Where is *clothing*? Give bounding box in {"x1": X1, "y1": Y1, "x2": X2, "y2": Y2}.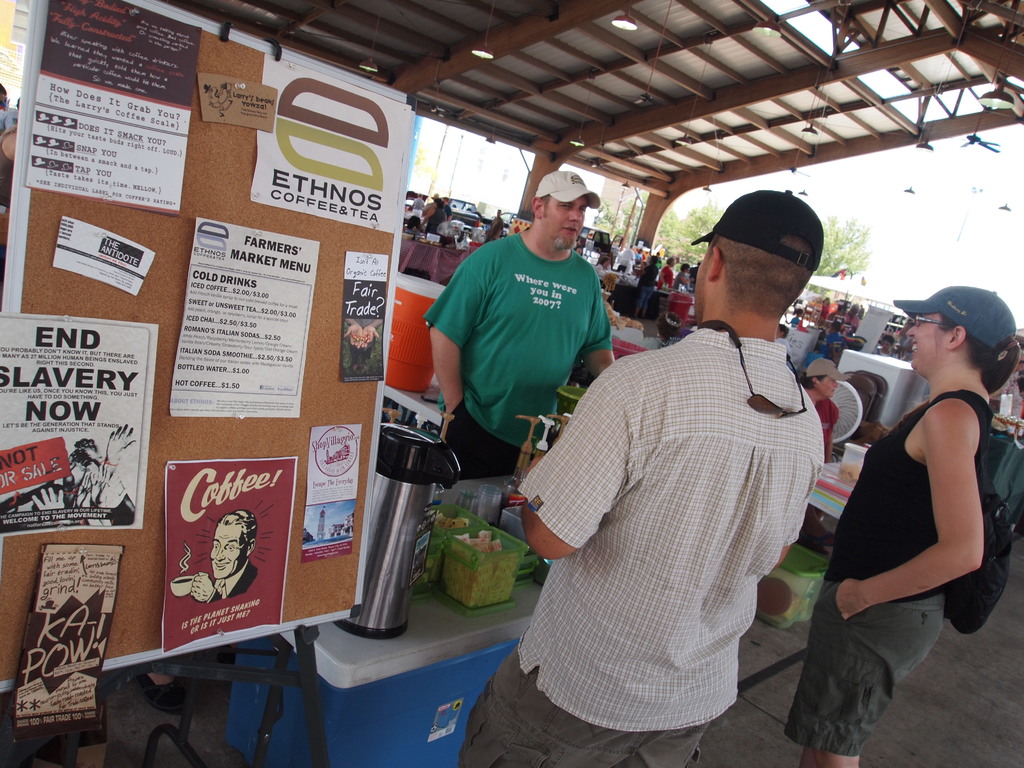
{"x1": 815, "y1": 399, "x2": 843, "y2": 437}.
